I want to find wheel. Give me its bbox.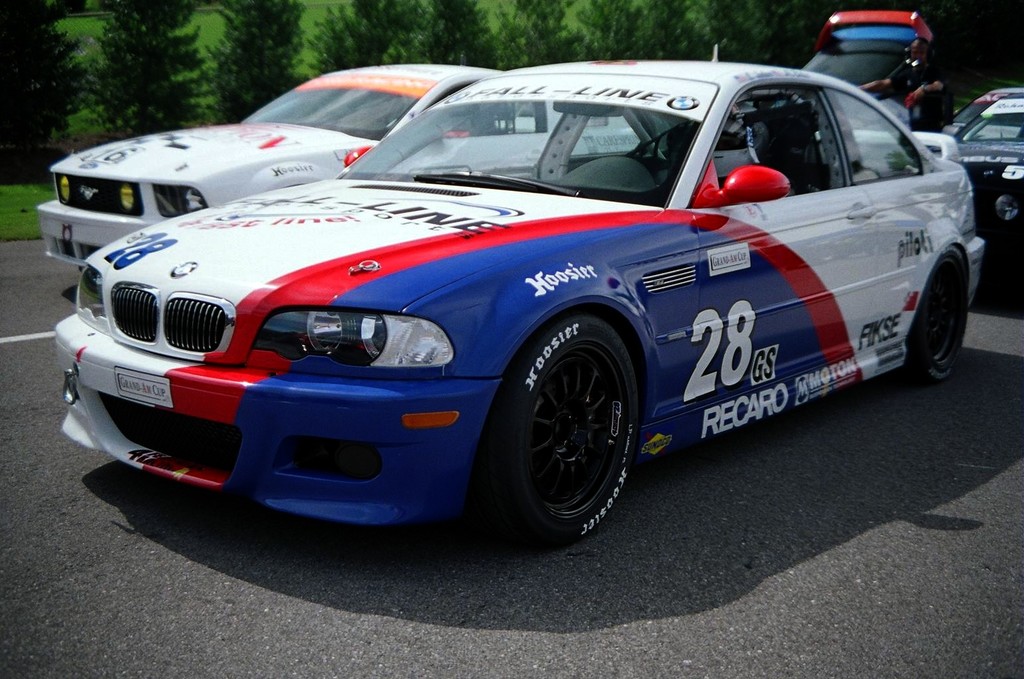
locate(483, 317, 657, 558).
